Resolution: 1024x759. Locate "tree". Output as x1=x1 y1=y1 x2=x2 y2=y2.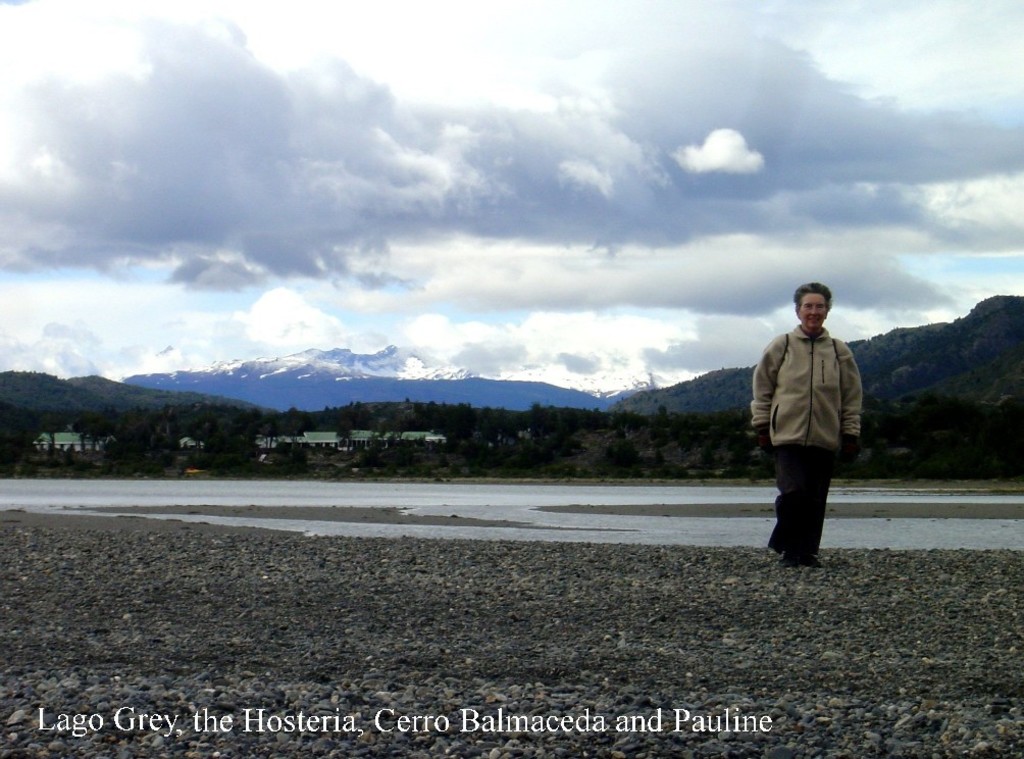
x1=0 y1=290 x2=1023 y2=490.
